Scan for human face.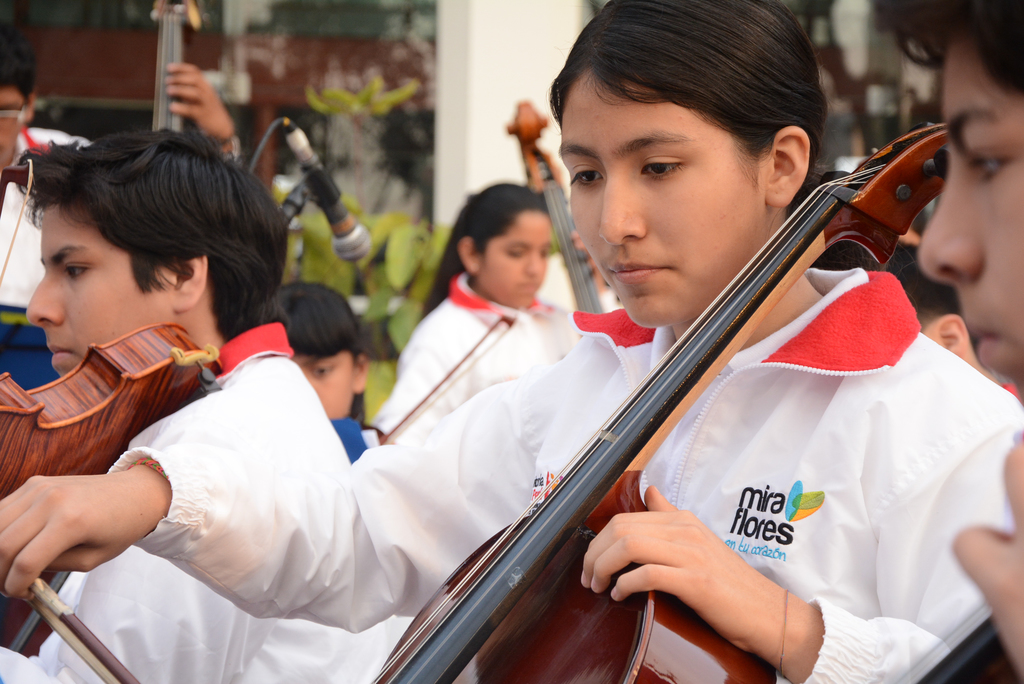
Scan result: 470:211:550:307.
